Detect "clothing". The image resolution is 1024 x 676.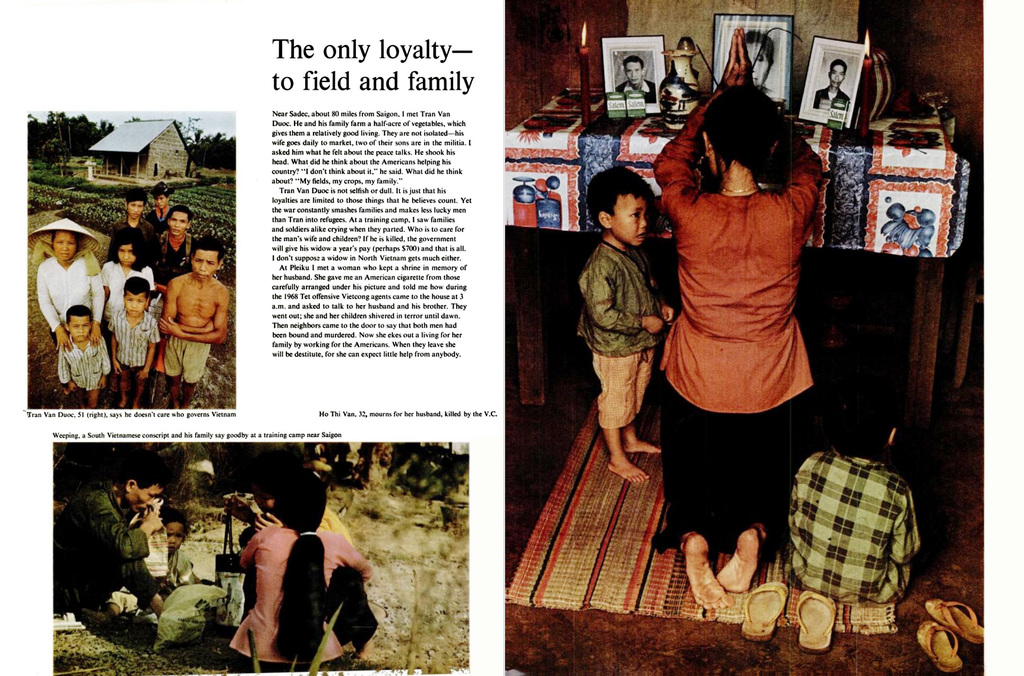
<region>573, 235, 662, 436</region>.
